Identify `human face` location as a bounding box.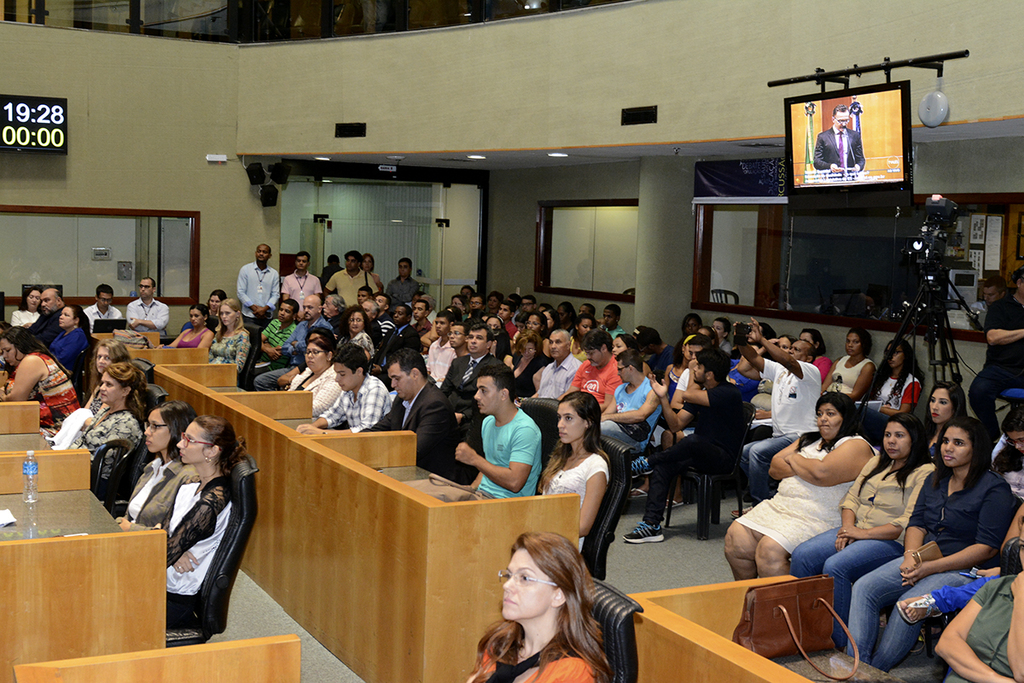
bbox=(102, 294, 111, 308).
